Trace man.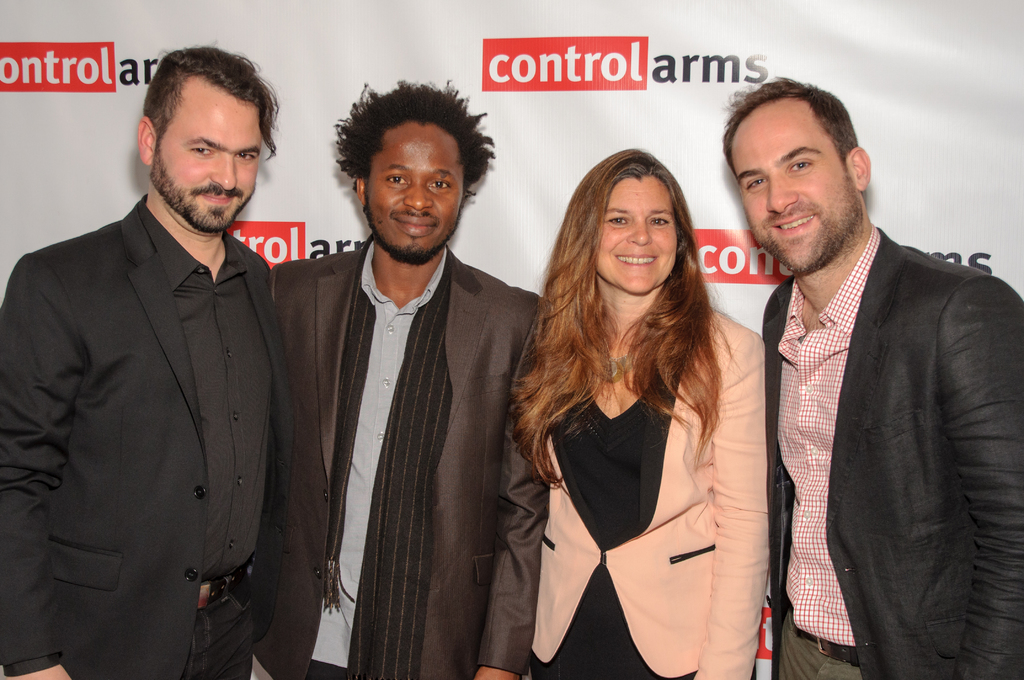
Traced to pyautogui.locateOnScreen(721, 72, 1023, 679).
